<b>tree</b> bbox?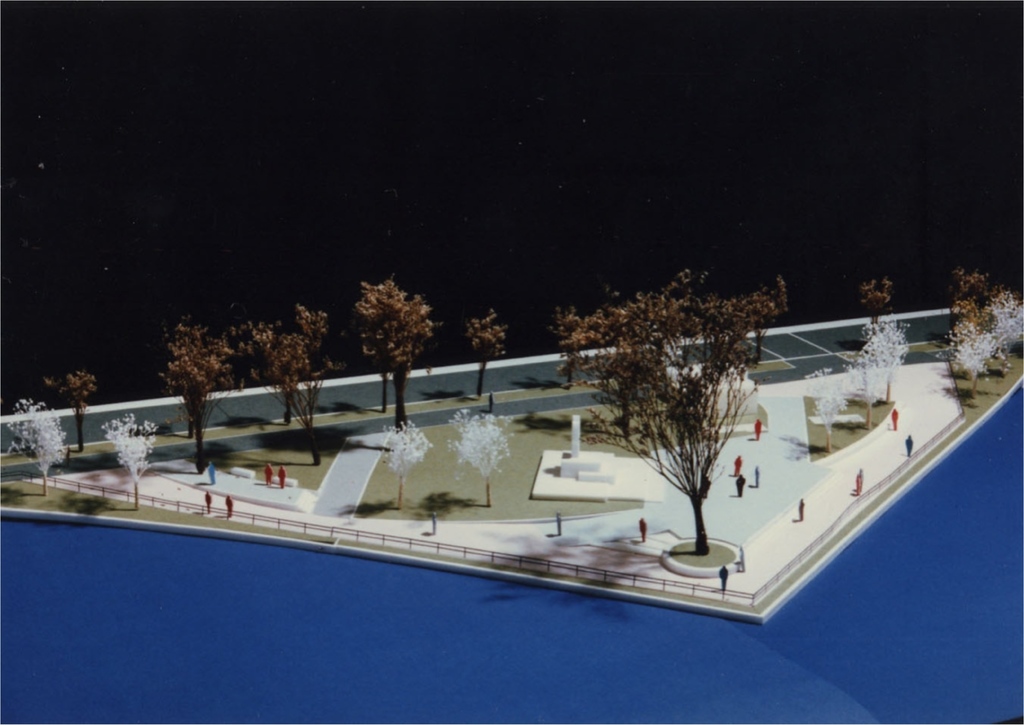
{"x1": 557, "y1": 266, "x2": 785, "y2": 559}
